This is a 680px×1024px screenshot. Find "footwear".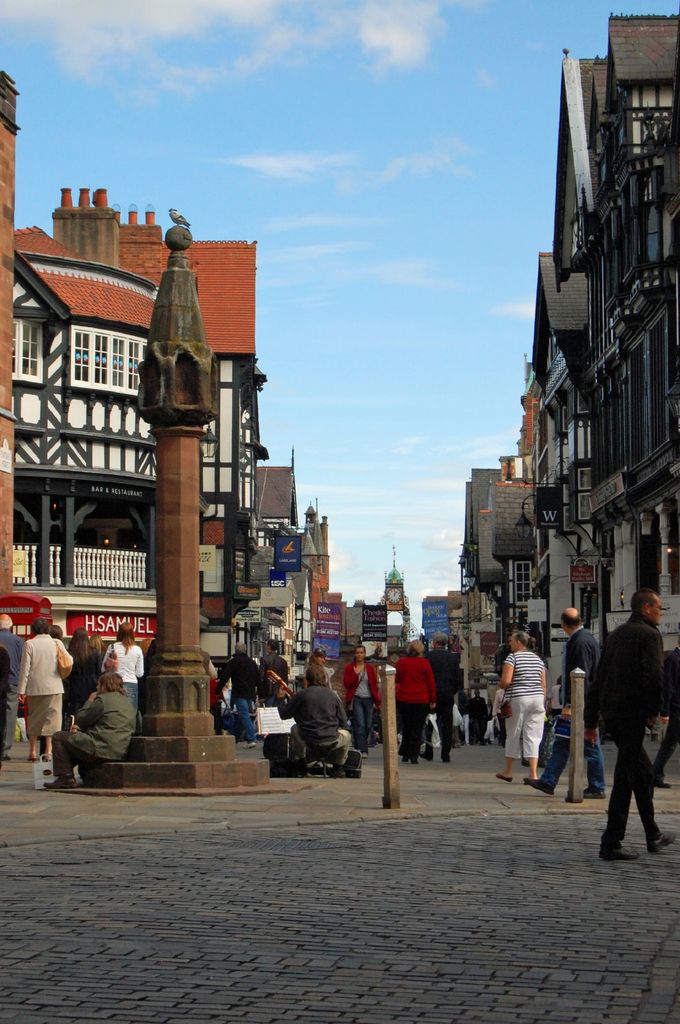
Bounding box: select_region(579, 784, 605, 798).
